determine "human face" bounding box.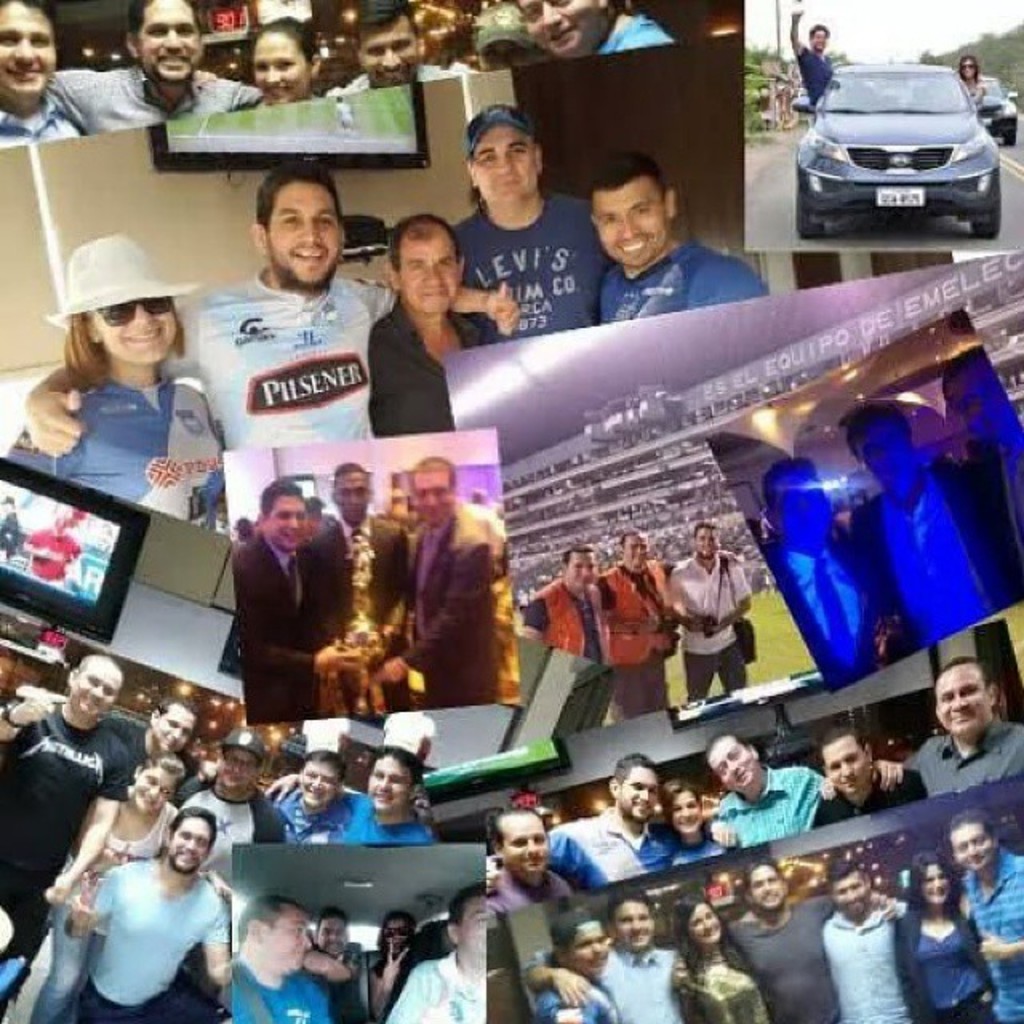
Determined: select_region(458, 901, 488, 973).
